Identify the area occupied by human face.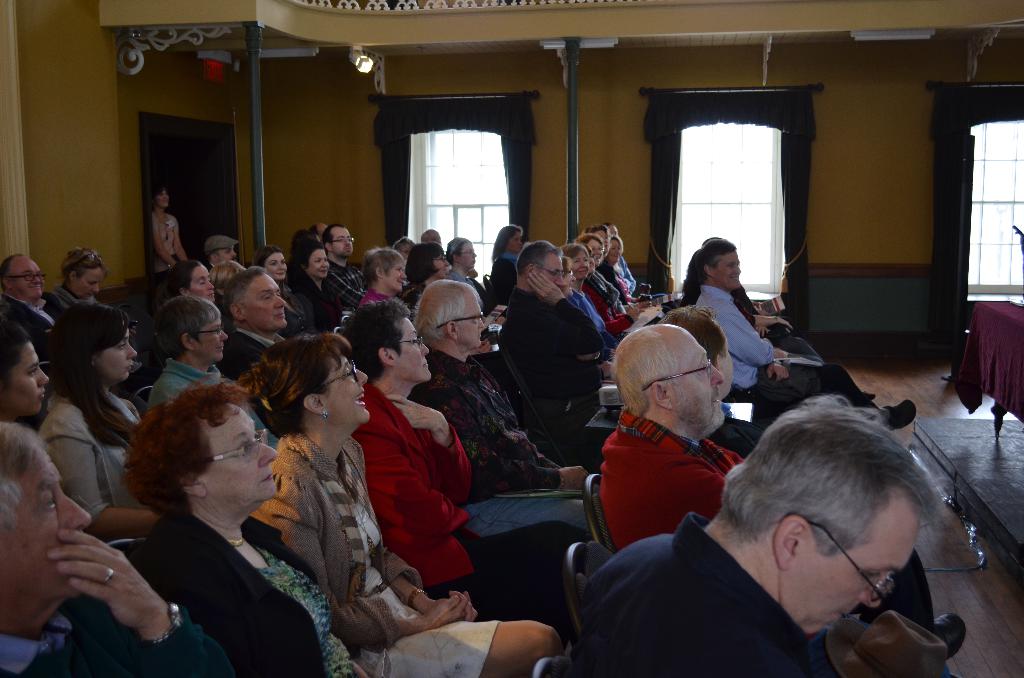
Area: (384,301,429,386).
